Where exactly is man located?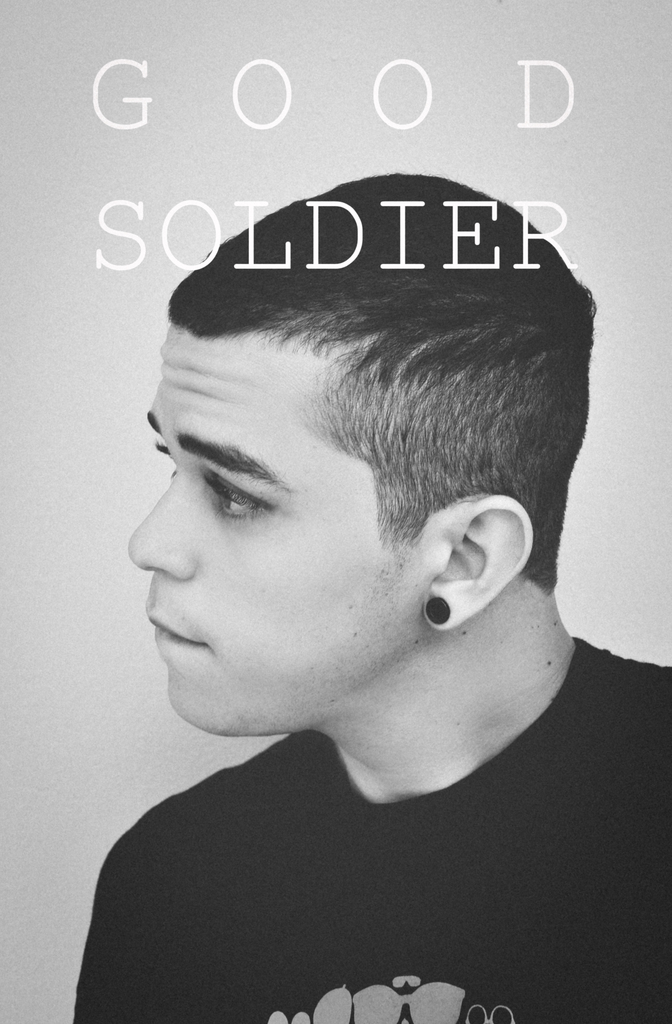
Its bounding box is box=[37, 58, 660, 1022].
